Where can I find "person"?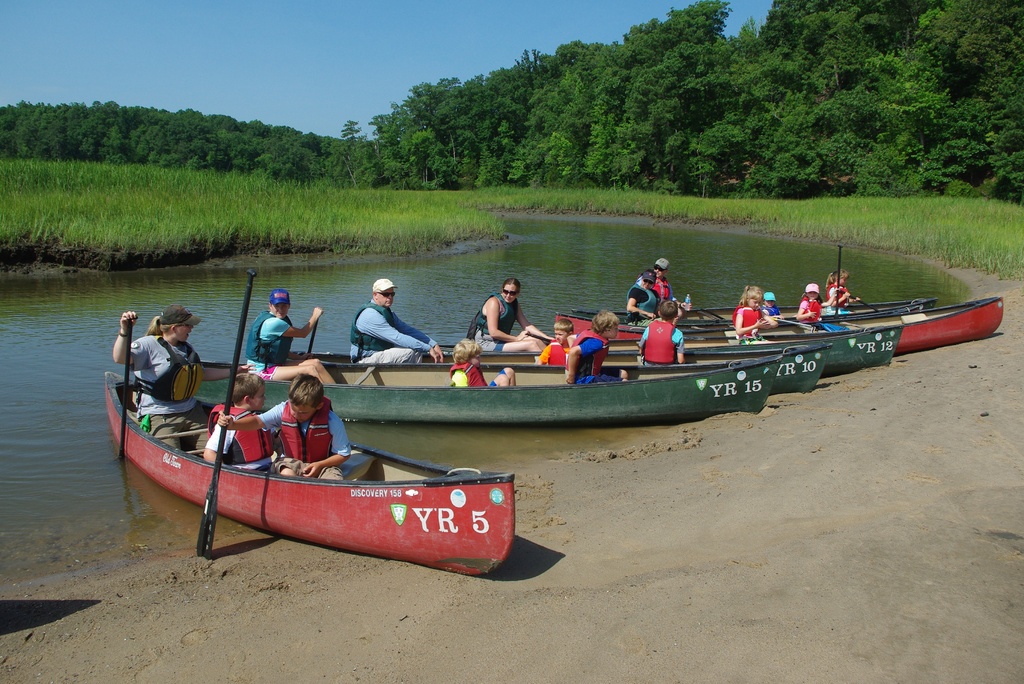
You can find it at 760, 289, 788, 329.
